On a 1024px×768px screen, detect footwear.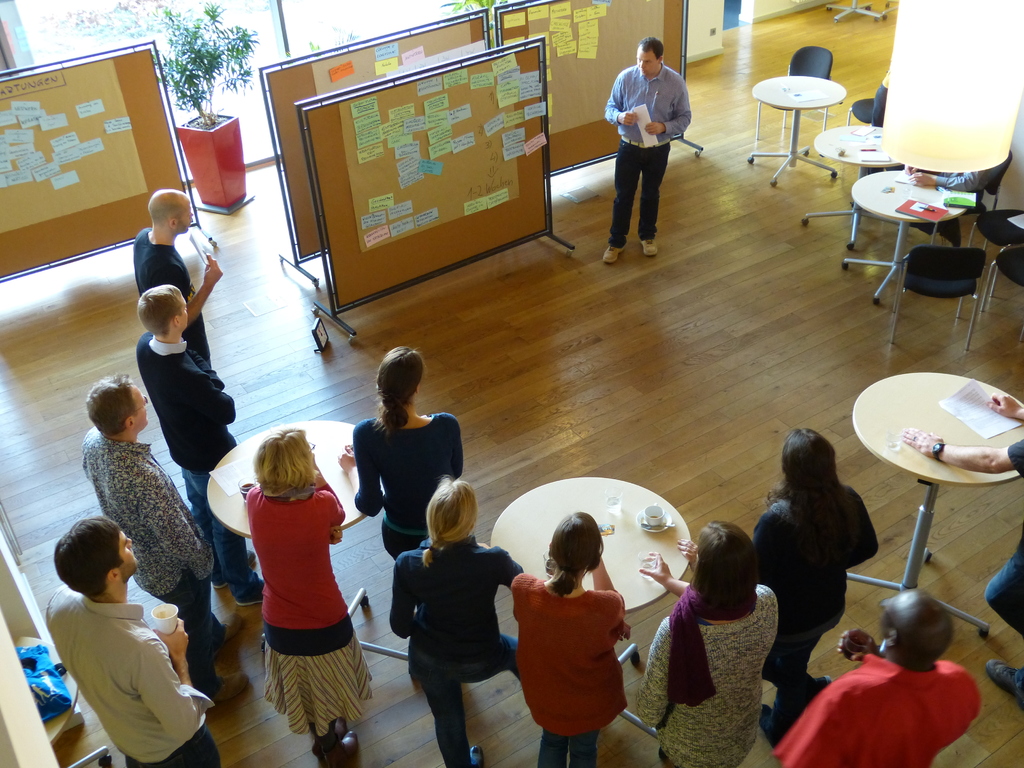
(left=319, top=728, right=362, bottom=767).
